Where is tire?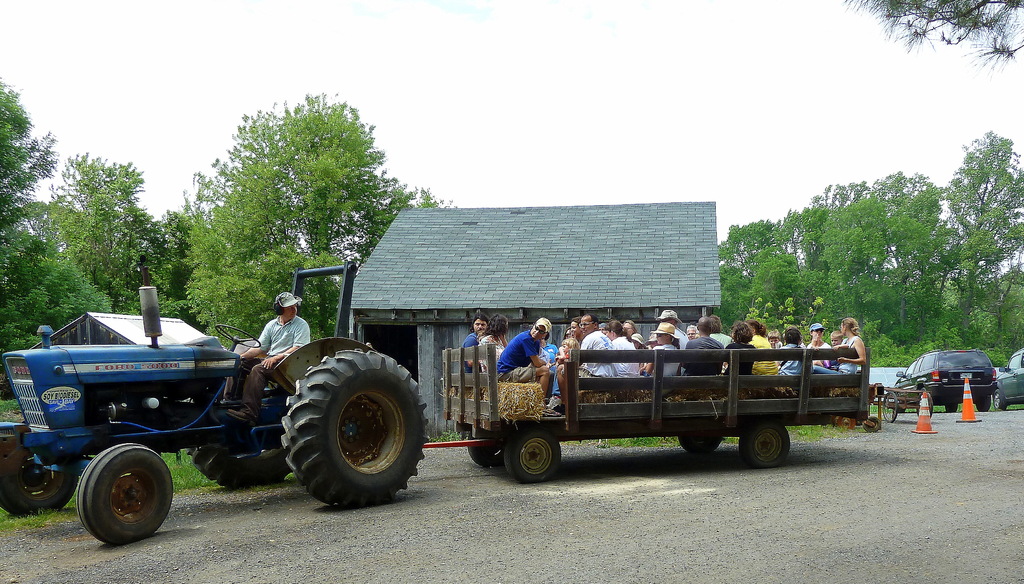
[left=0, top=446, right=70, bottom=514].
